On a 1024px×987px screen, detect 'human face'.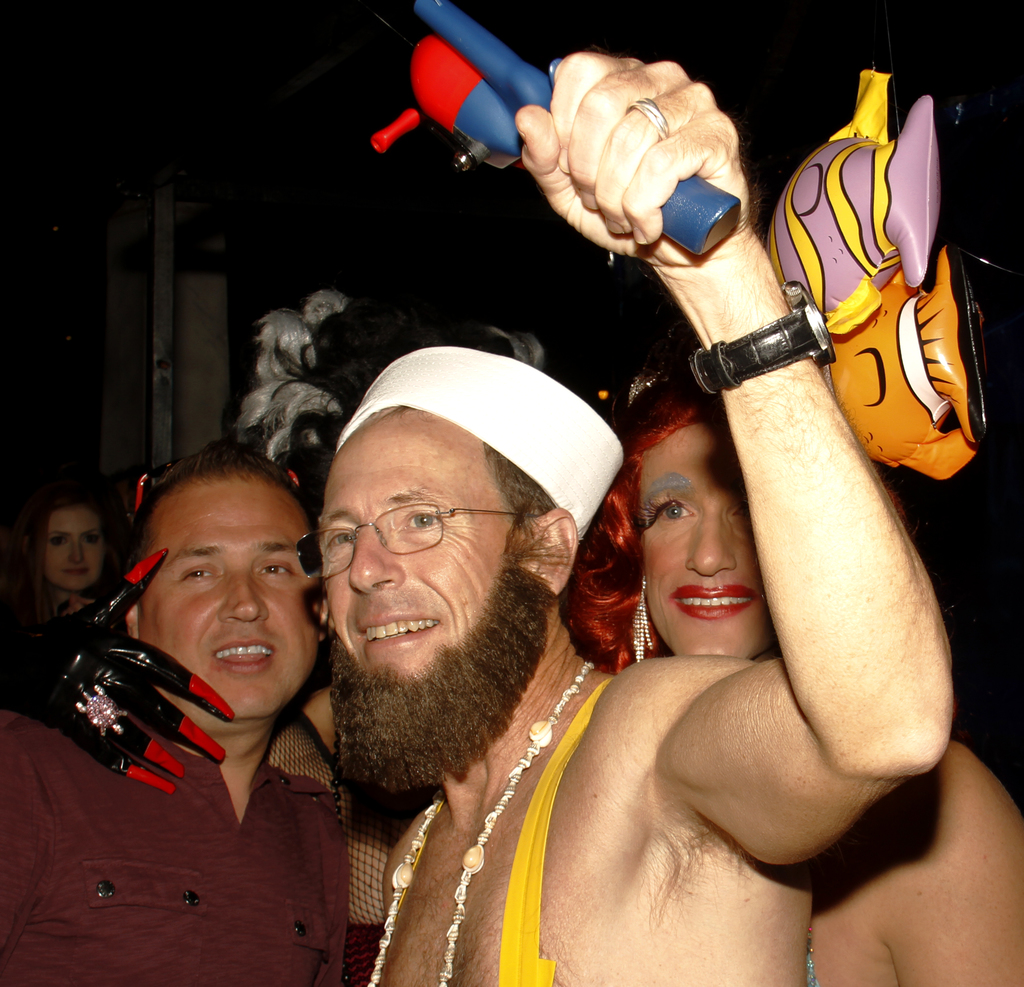
locate(627, 409, 783, 686).
